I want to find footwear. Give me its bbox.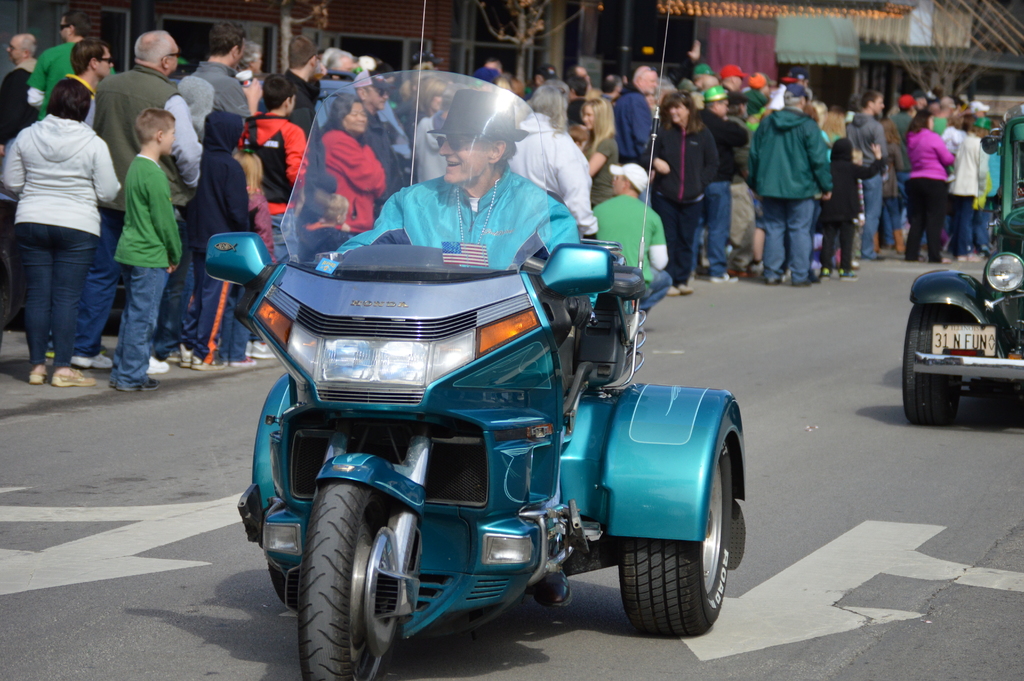
crop(769, 270, 782, 282).
